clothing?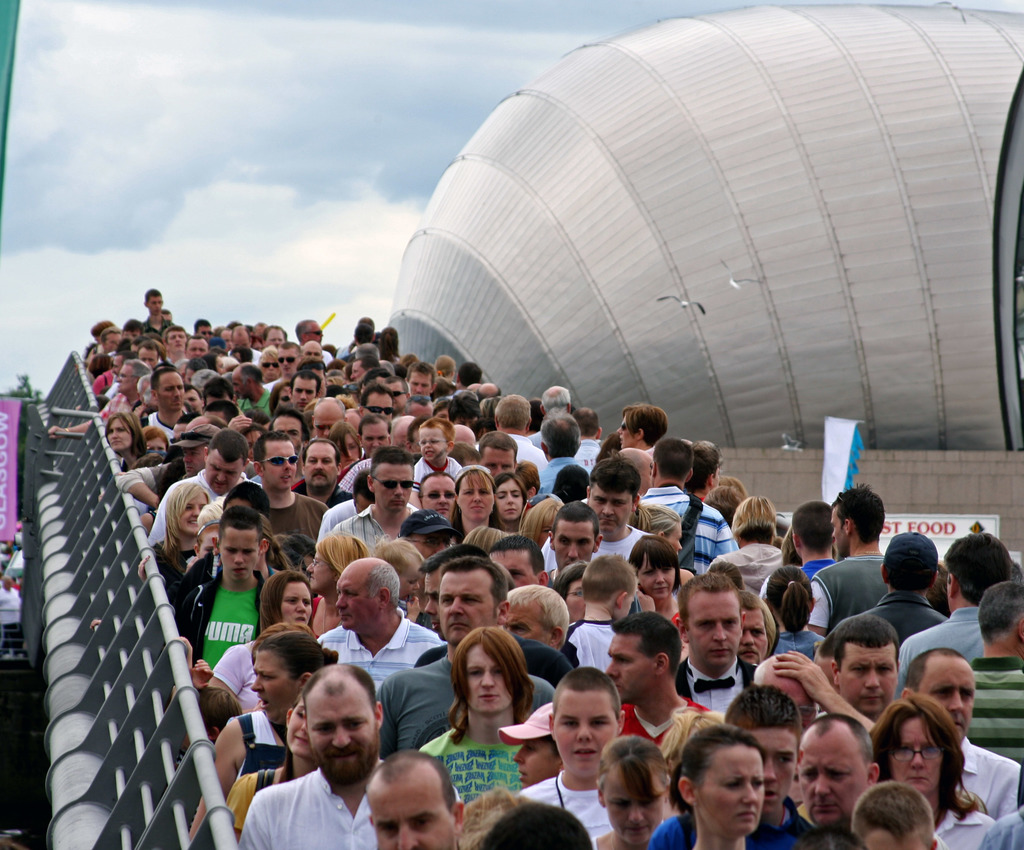
bbox=[801, 541, 892, 643]
